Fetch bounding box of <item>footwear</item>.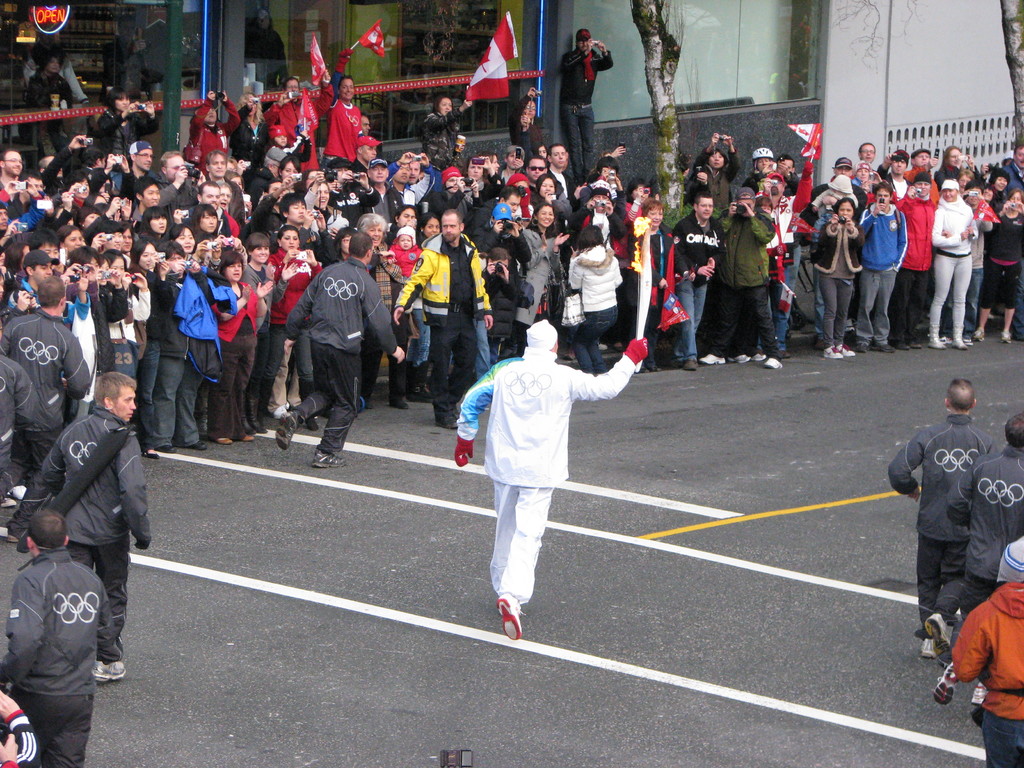
Bbox: [872, 341, 894, 354].
